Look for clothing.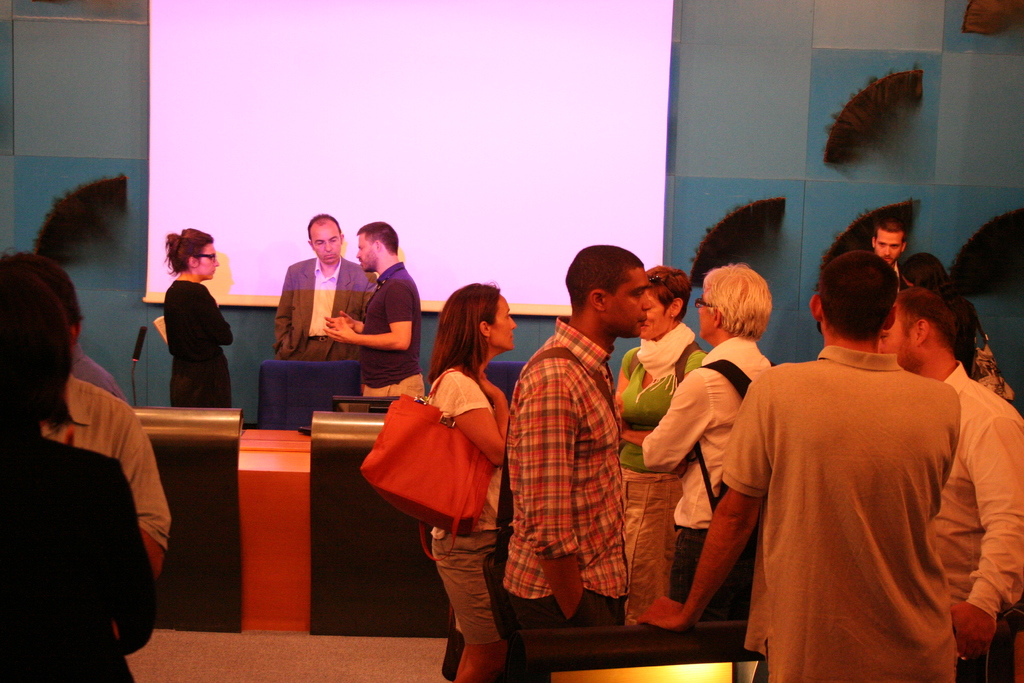
Found: x1=164 y1=279 x2=236 y2=408.
